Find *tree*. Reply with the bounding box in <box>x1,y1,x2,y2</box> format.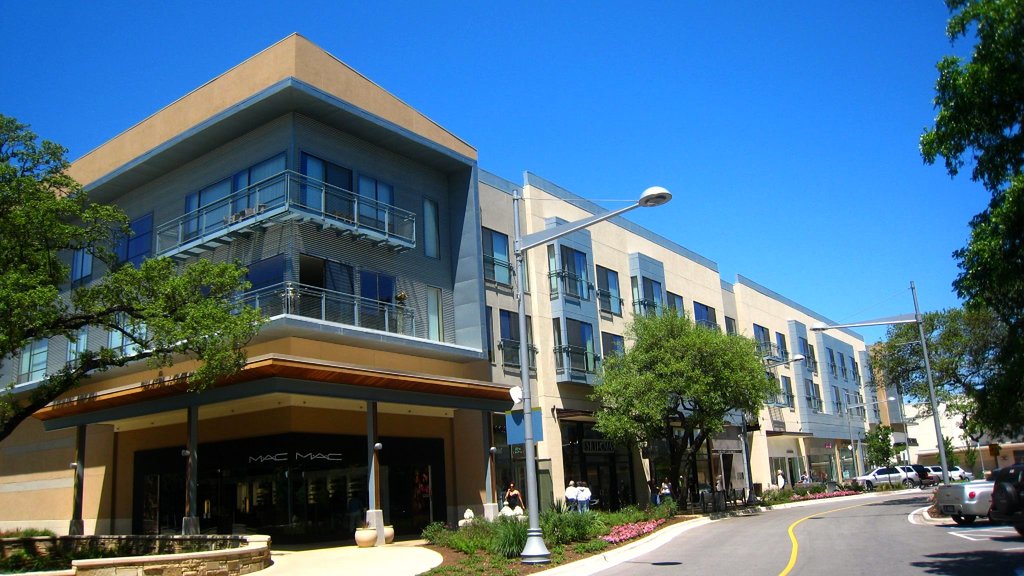
<box>870,421,902,490</box>.
